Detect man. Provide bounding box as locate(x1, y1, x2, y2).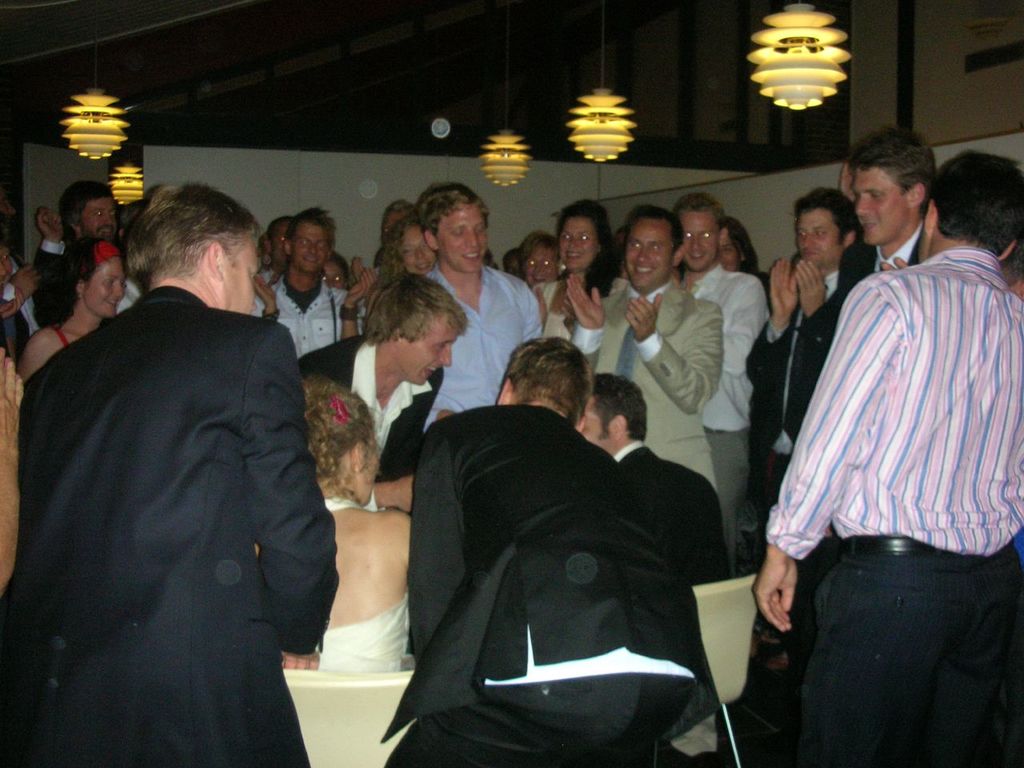
locate(38, 182, 120, 328).
